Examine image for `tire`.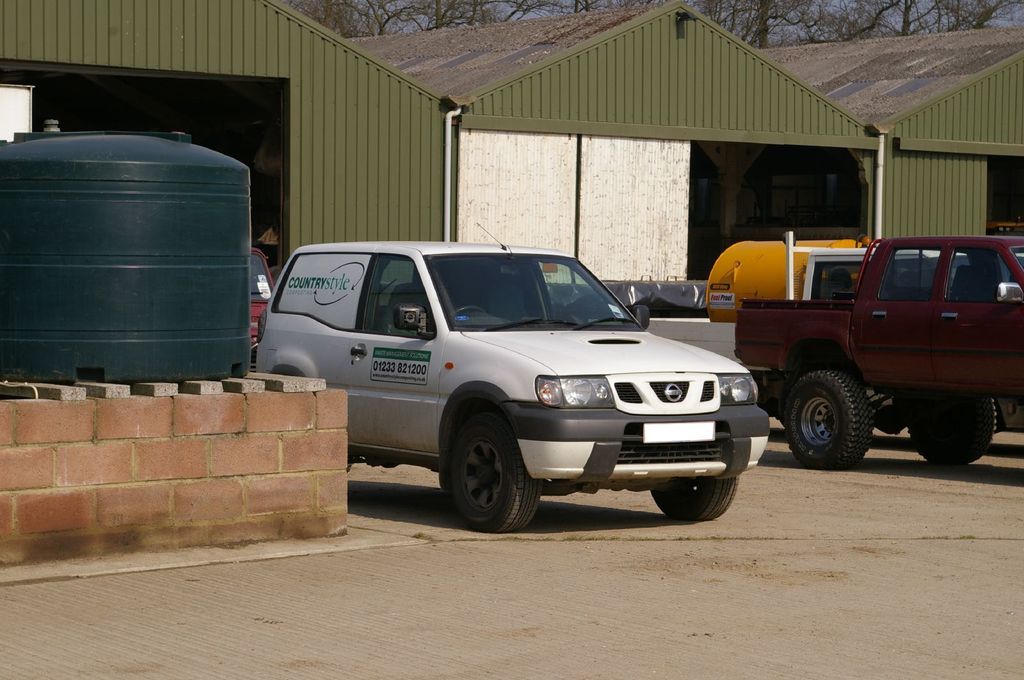
Examination result: <region>651, 438, 739, 521</region>.
